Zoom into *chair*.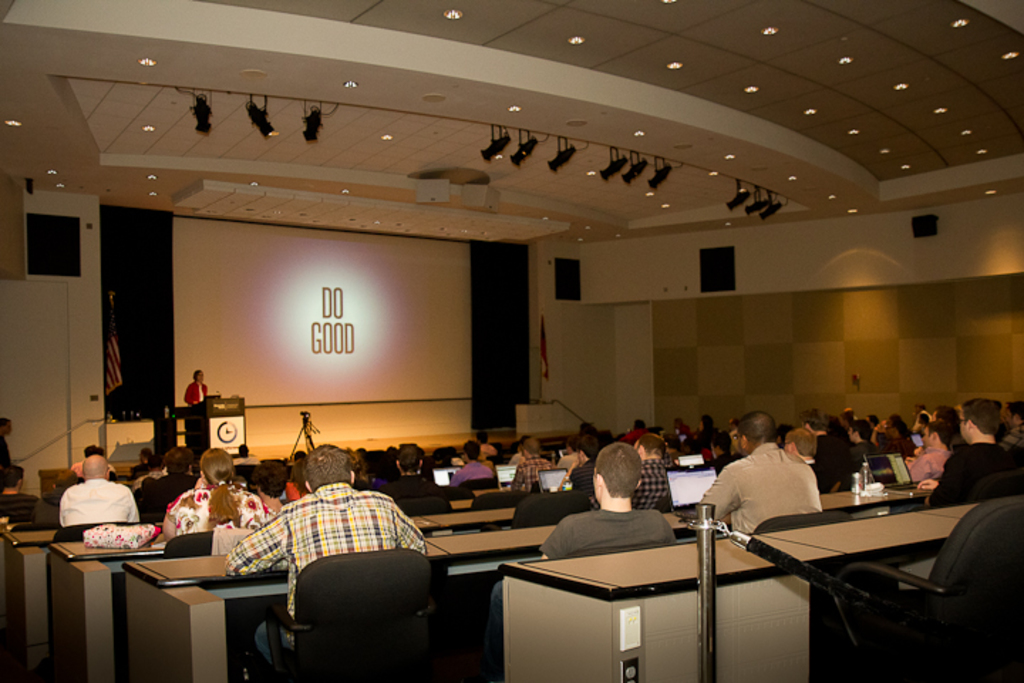
Zoom target: [51,518,141,663].
